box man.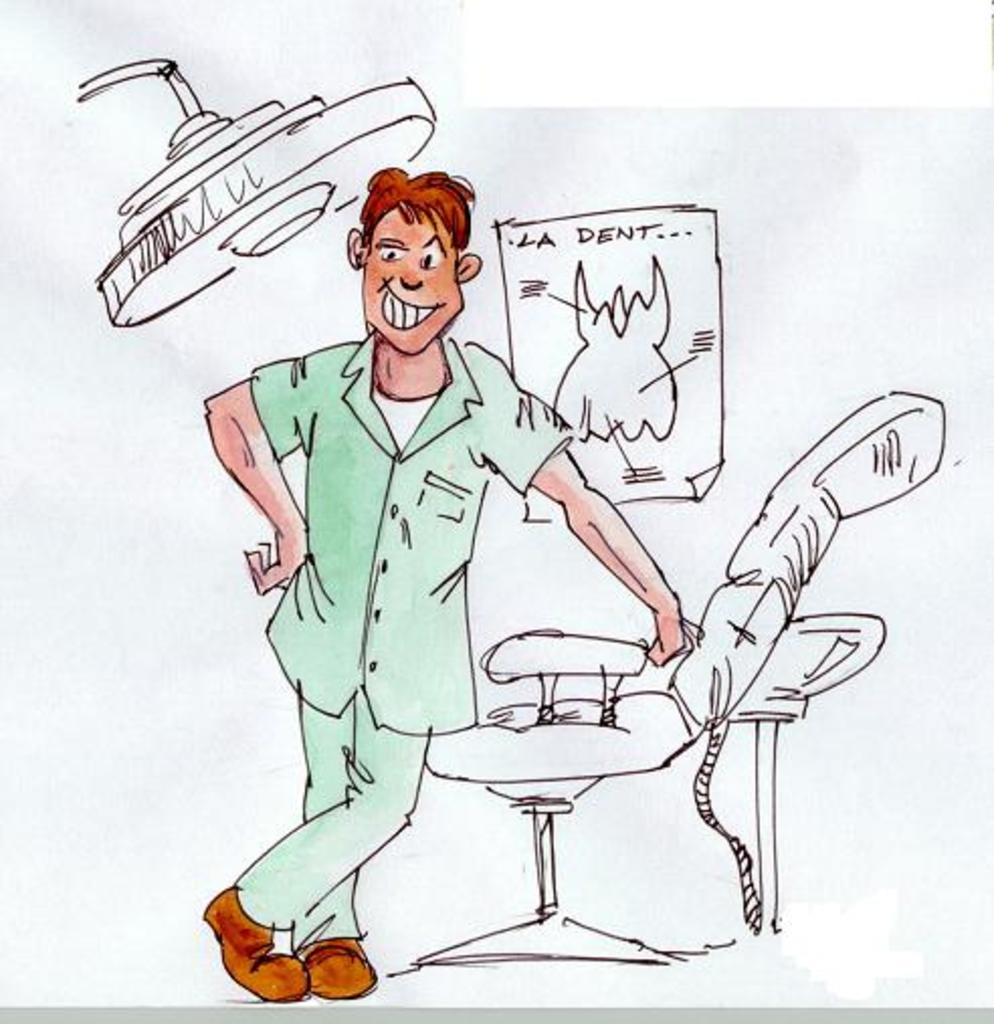
184 184 620 955.
